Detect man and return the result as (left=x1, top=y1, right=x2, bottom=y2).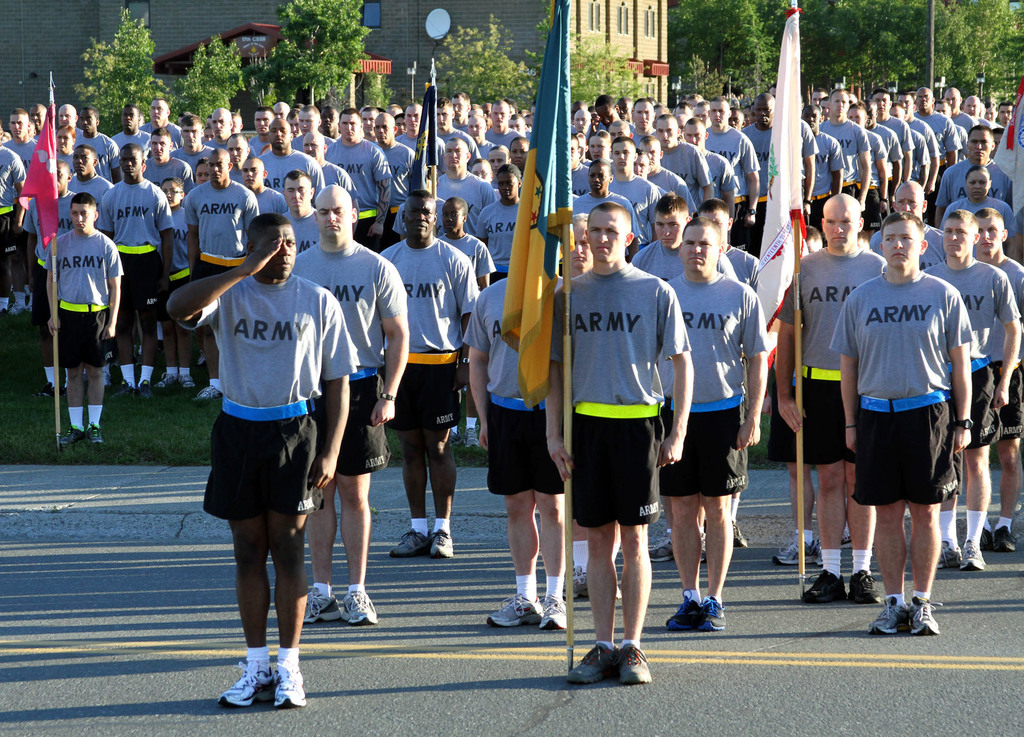
(left=962, top=95, right=993, bottom=133).
